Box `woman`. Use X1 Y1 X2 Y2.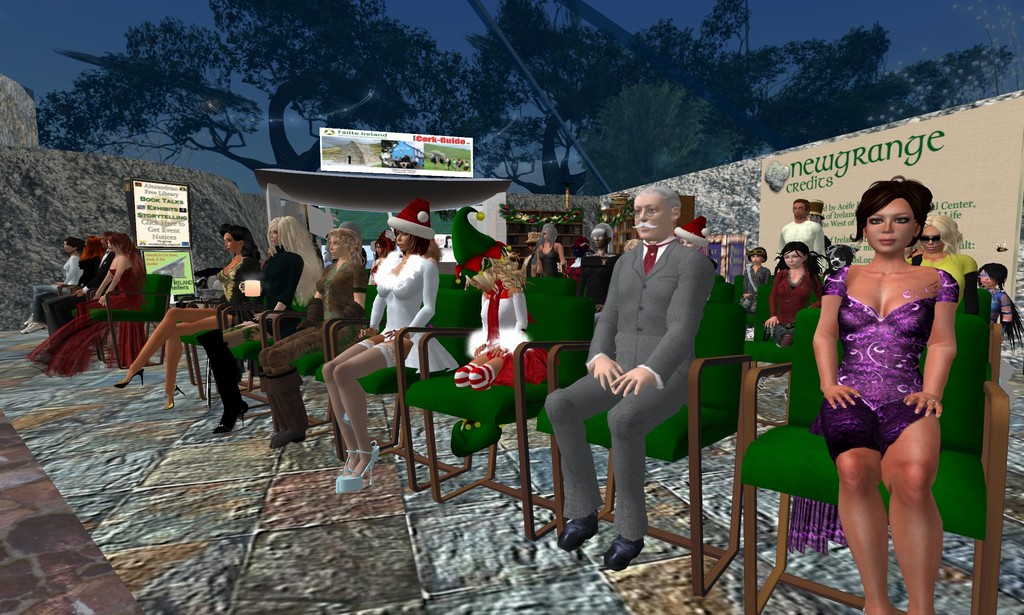
977 263 1020 340.
